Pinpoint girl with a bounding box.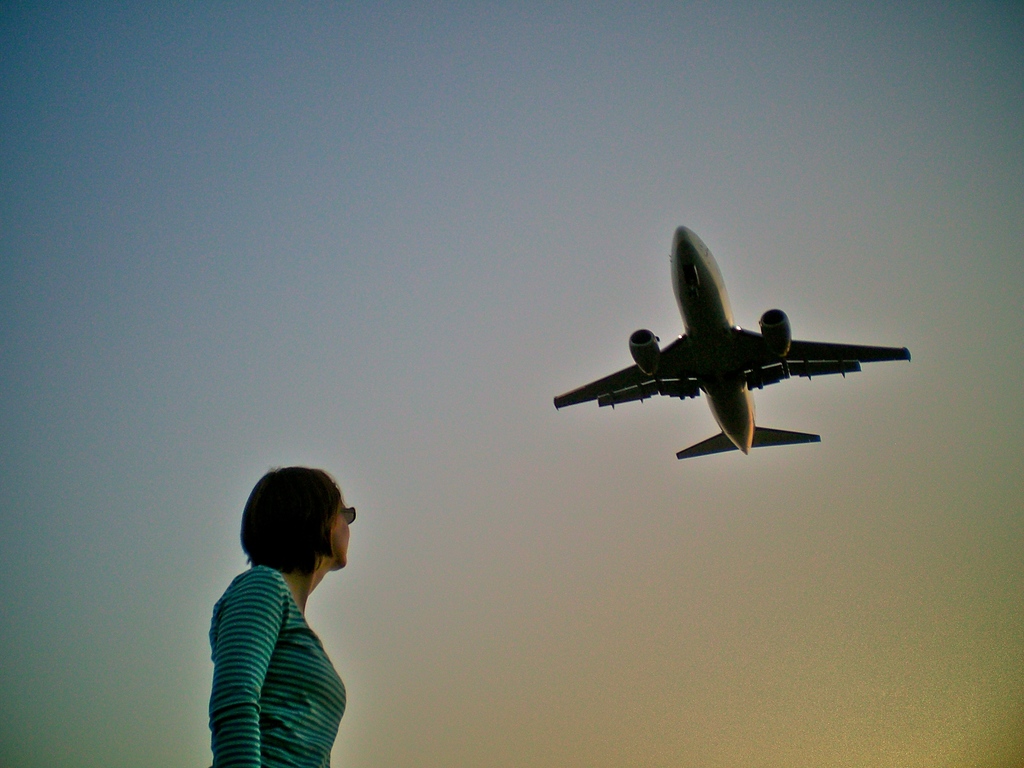
[210,463,355,767].
